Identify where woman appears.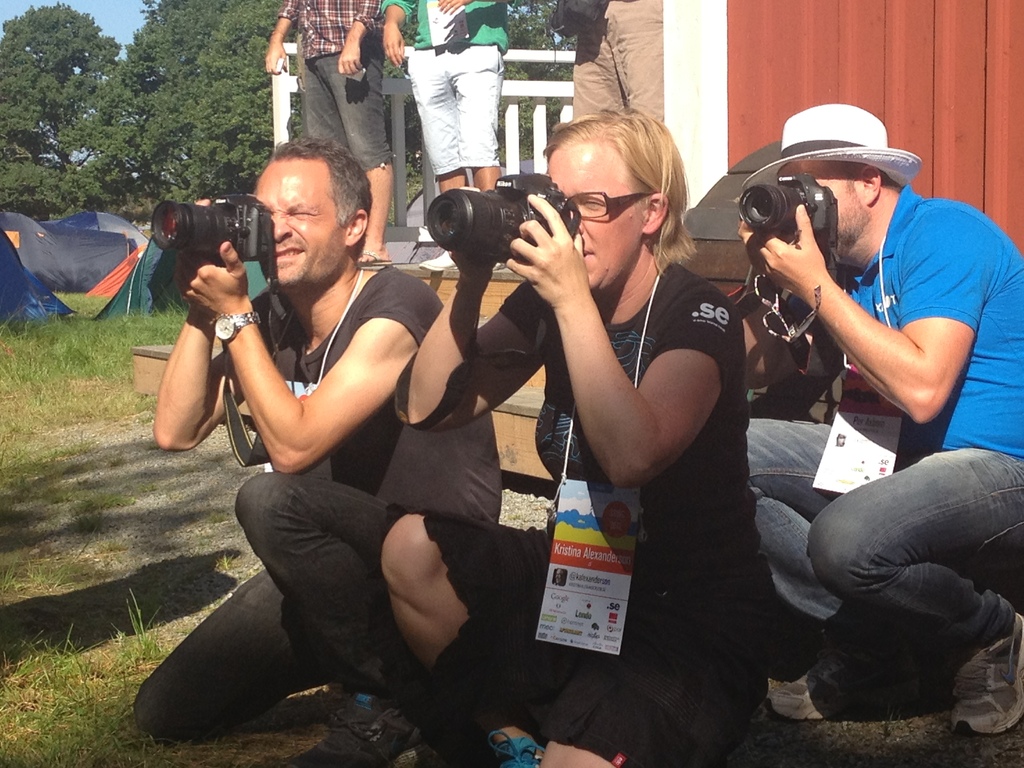
Appears at (483, 96, 760, 720).
